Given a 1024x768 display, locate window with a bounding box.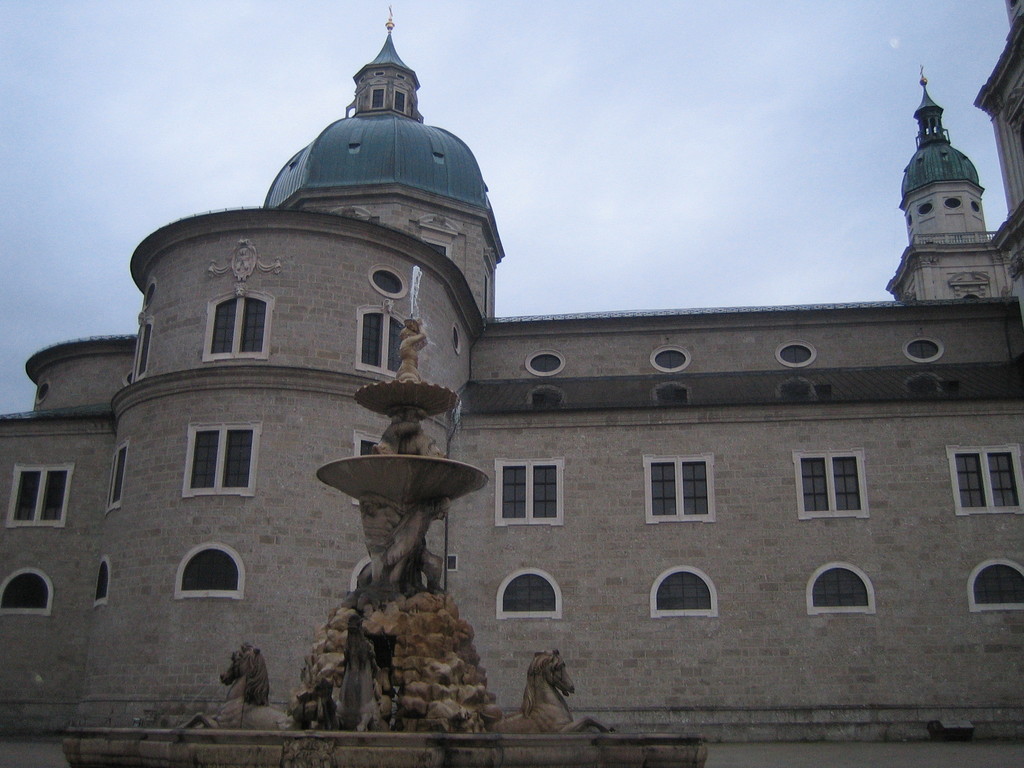
Located: (808, 560, 877, 614).
